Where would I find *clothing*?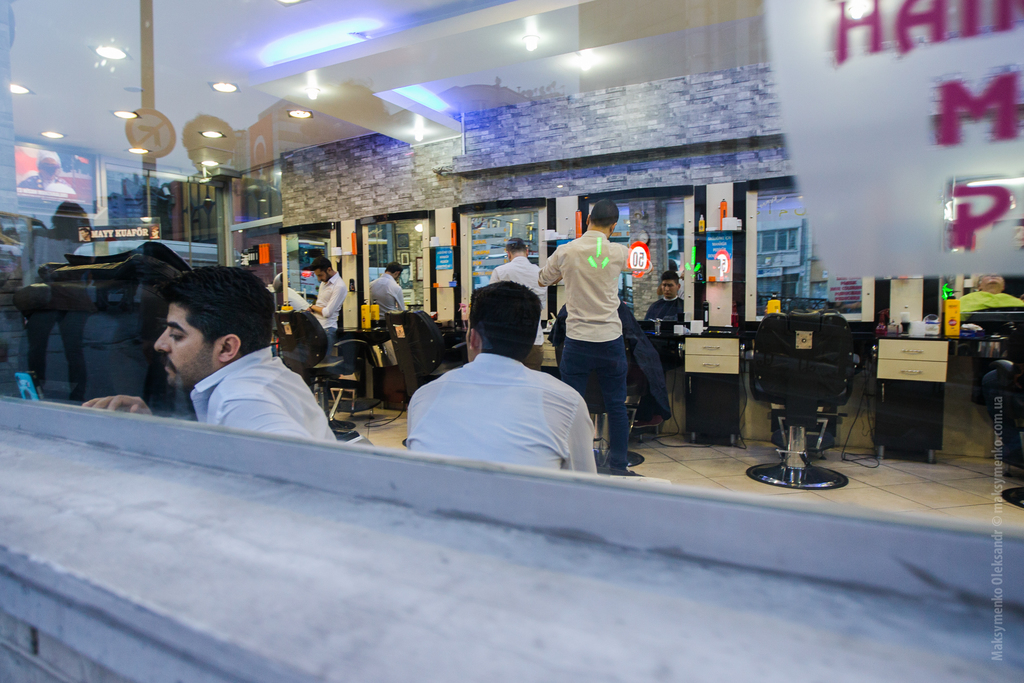
At <bbox>535, 220, 637, 475</bbox>.
